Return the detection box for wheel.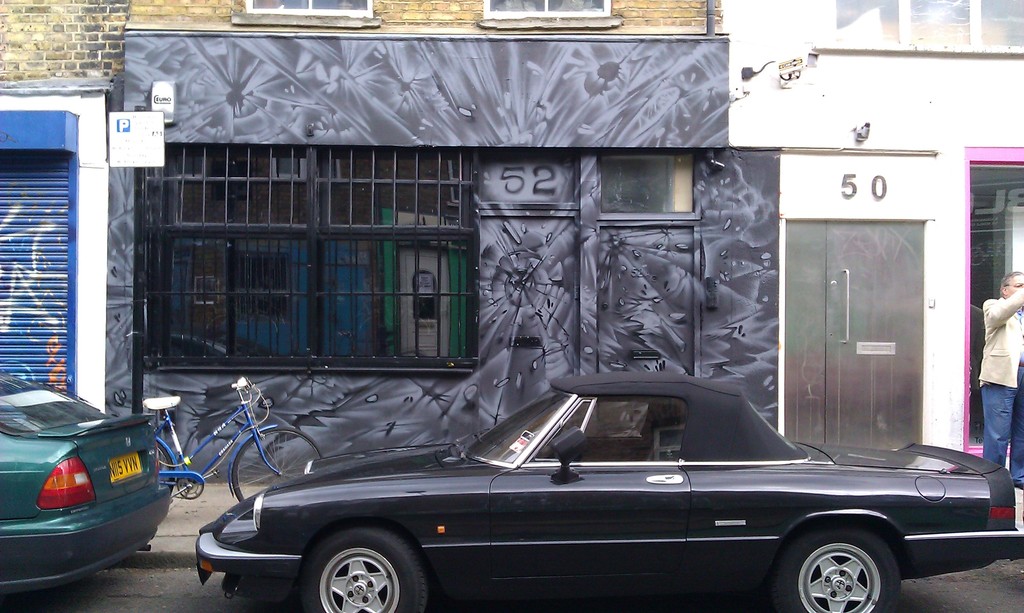
detection(297, 524, 428, 612).
